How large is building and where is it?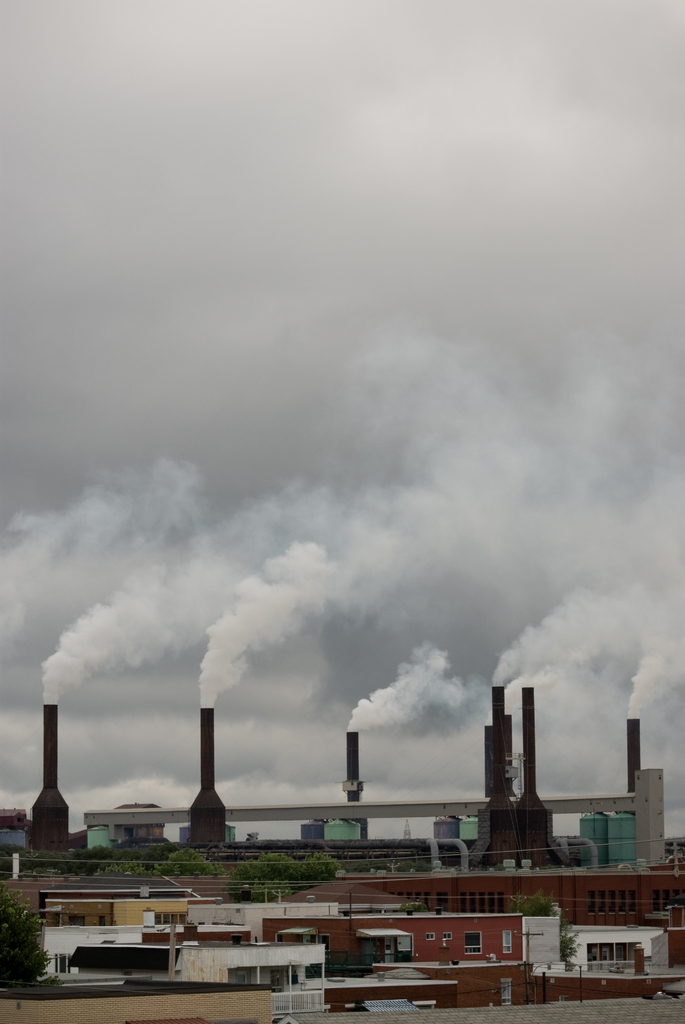
Bounding box: pyautogui.locateOnScreen(304, 970, 452, 1011).
